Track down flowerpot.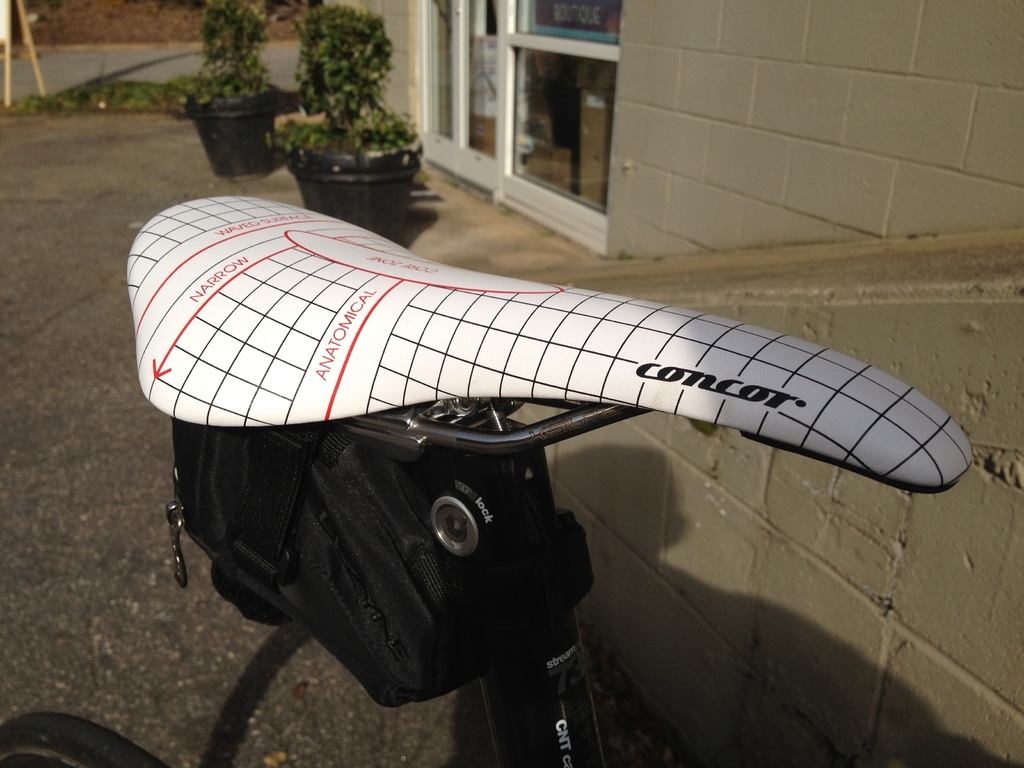
Tracked to bbox=(160, 21, 291, 166).
